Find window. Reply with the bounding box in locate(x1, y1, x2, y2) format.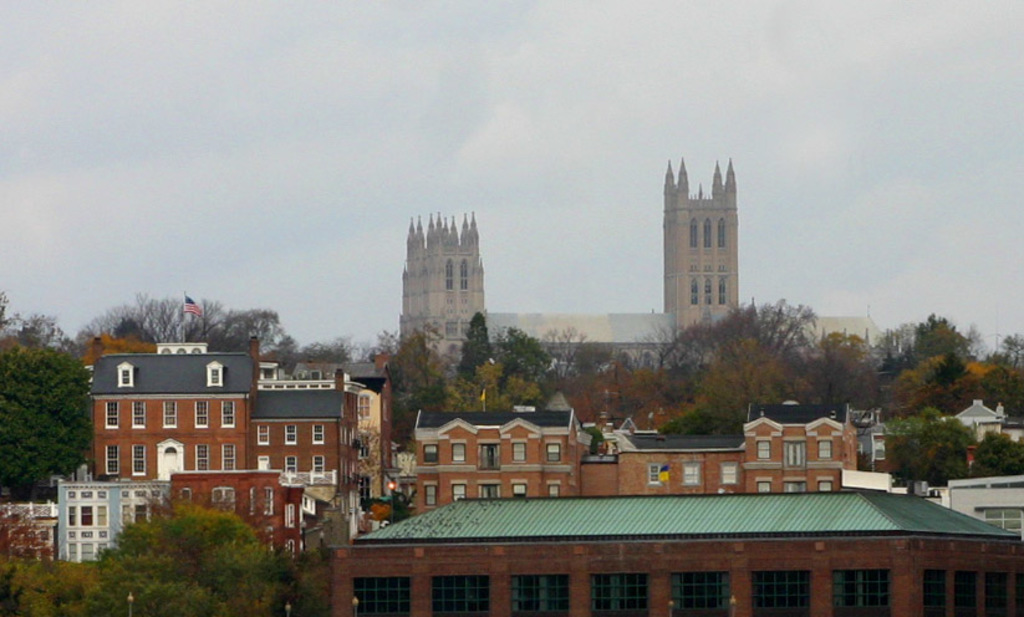
locate(819, 478, 834, 495).
